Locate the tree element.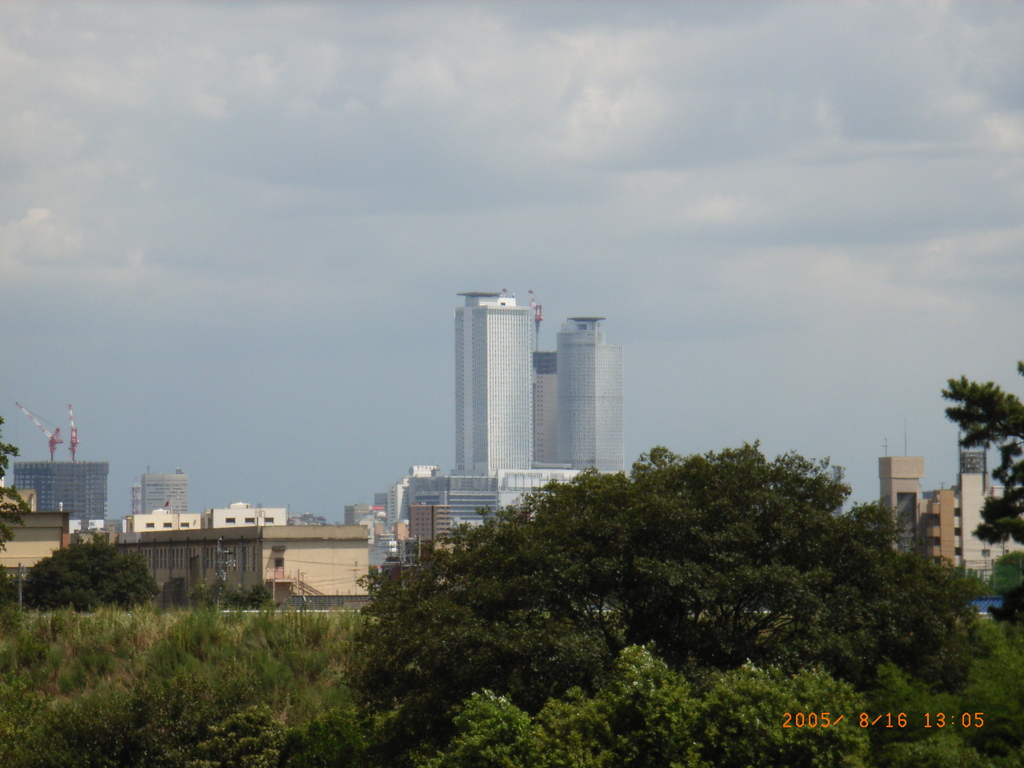
Element bbox: bbox=[0, 417, 33, 552].
